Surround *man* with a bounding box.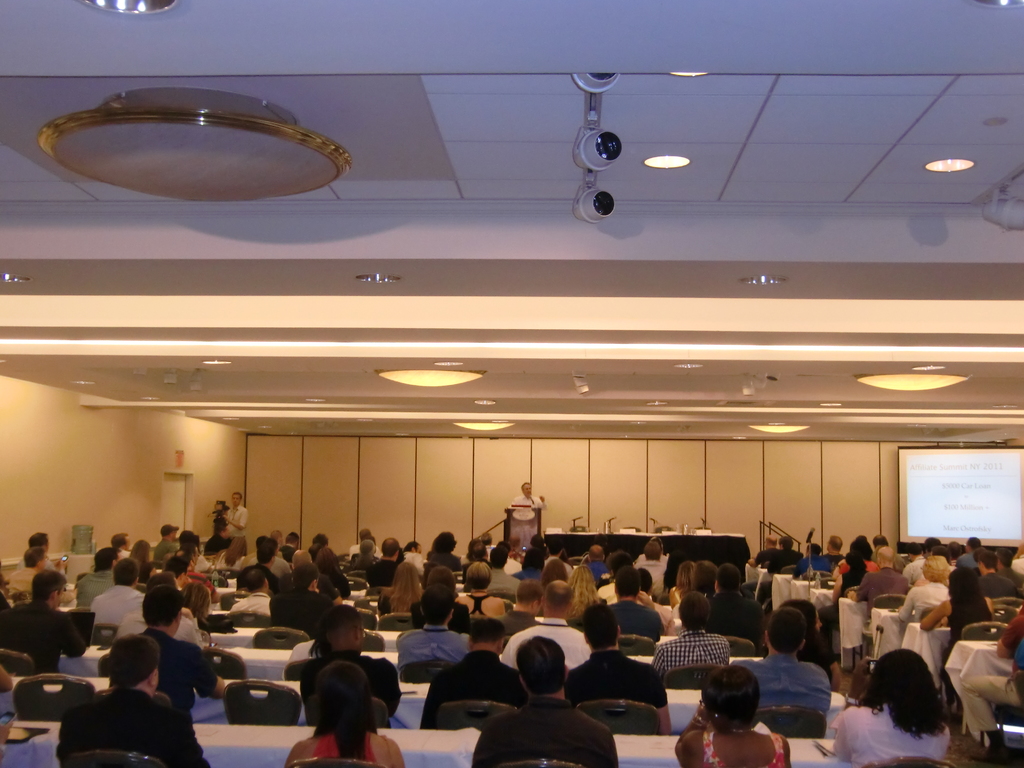
415 608 527 732.
